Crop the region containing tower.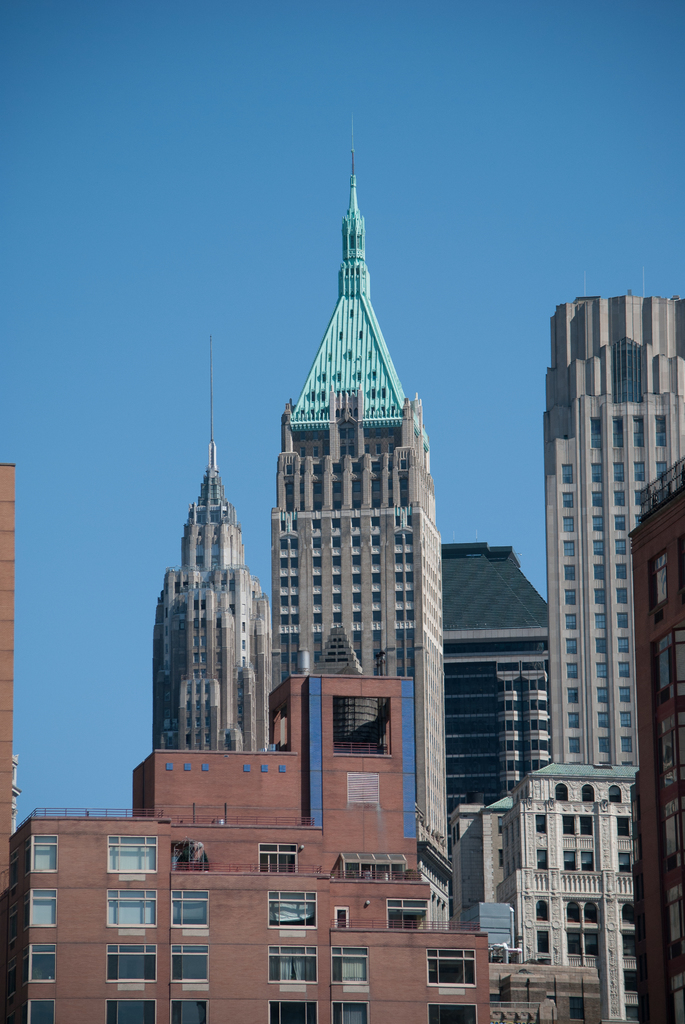
Crop region: <region>147, 345, 295, 801</region>.
